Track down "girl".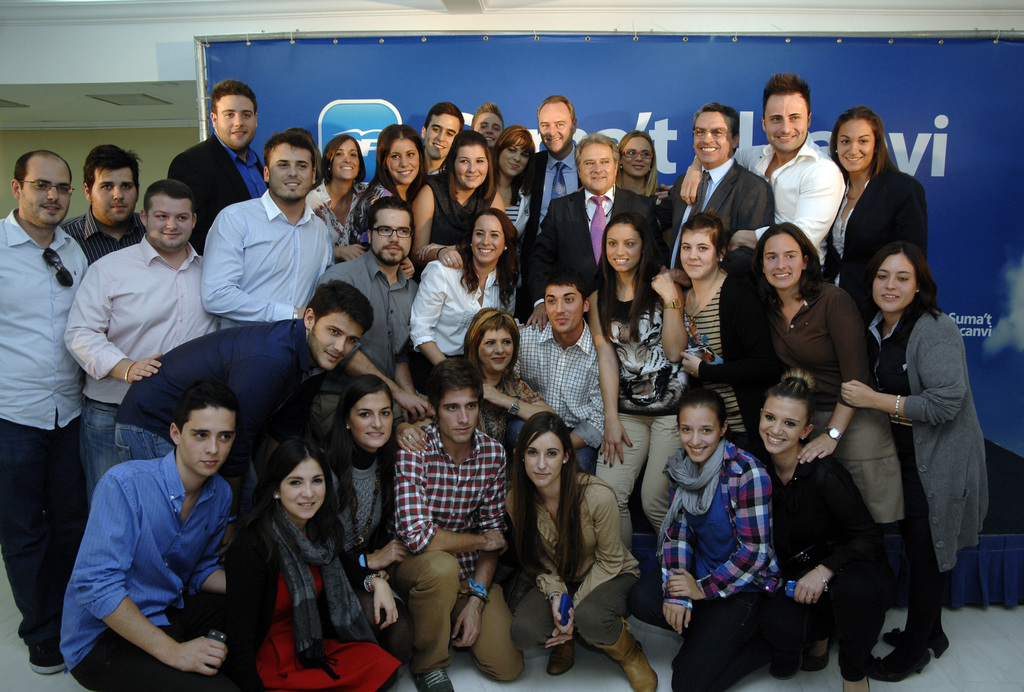
Tracked to 630 391 772 691.
